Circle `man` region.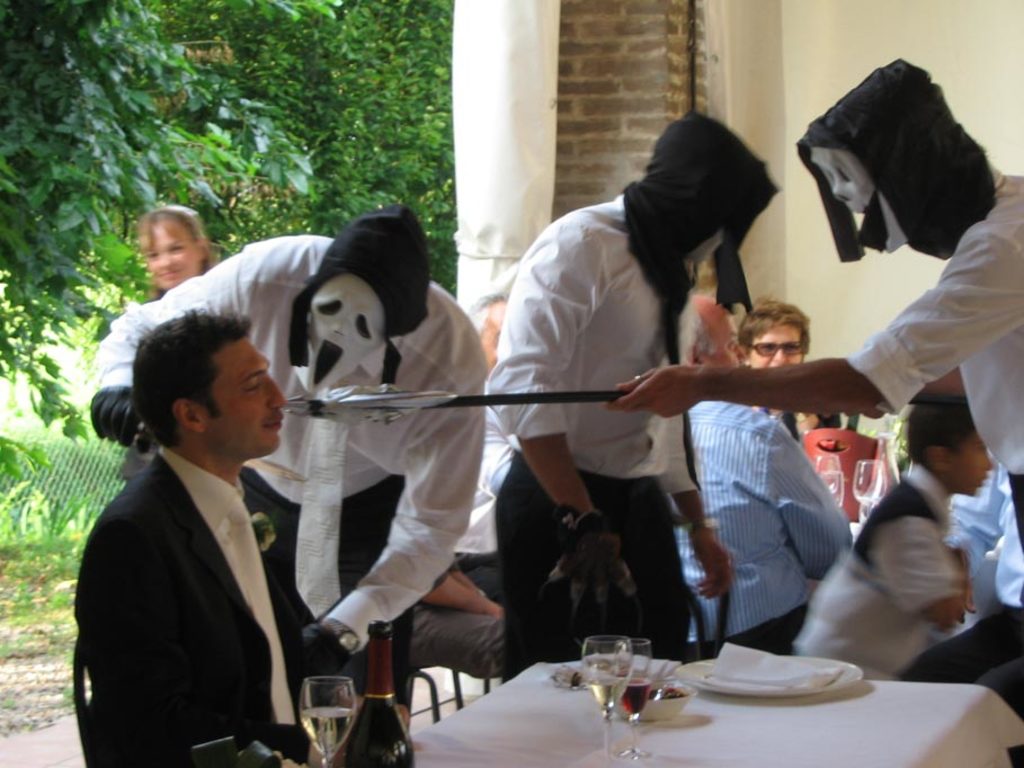
Region: crop(409, 562, 506, 681).
